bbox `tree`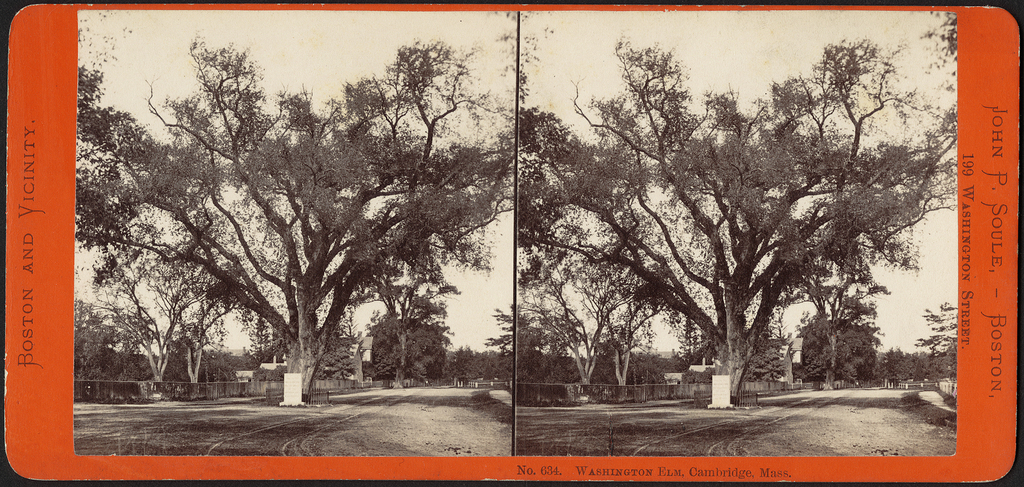
box=[511, 248, 630, 382]
